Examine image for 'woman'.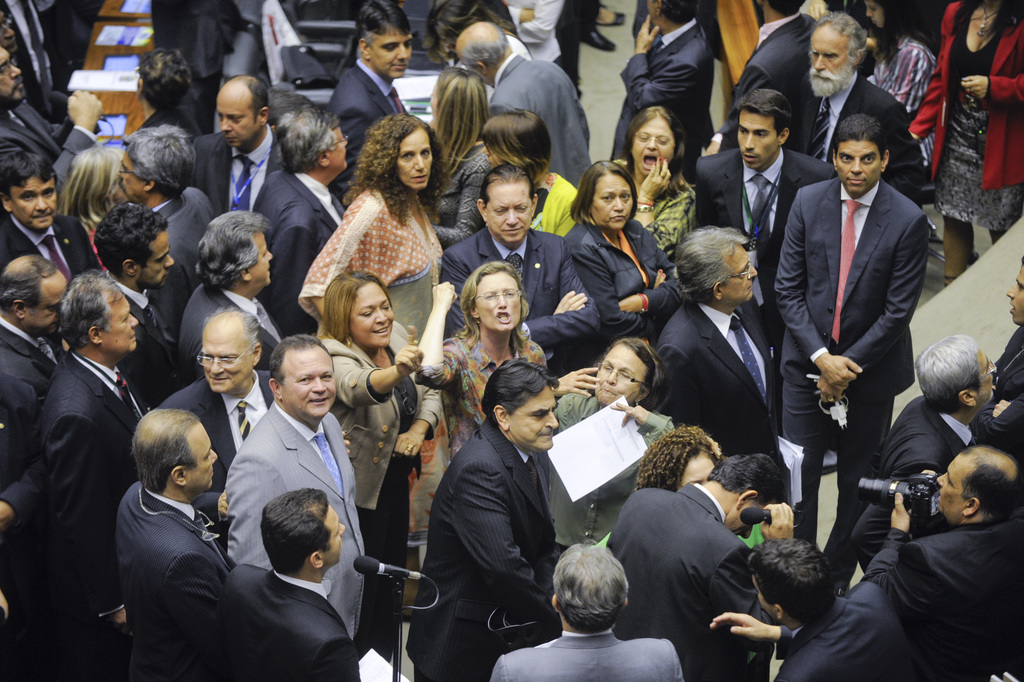
Examination result: locate(866, 0, 943, 166).
